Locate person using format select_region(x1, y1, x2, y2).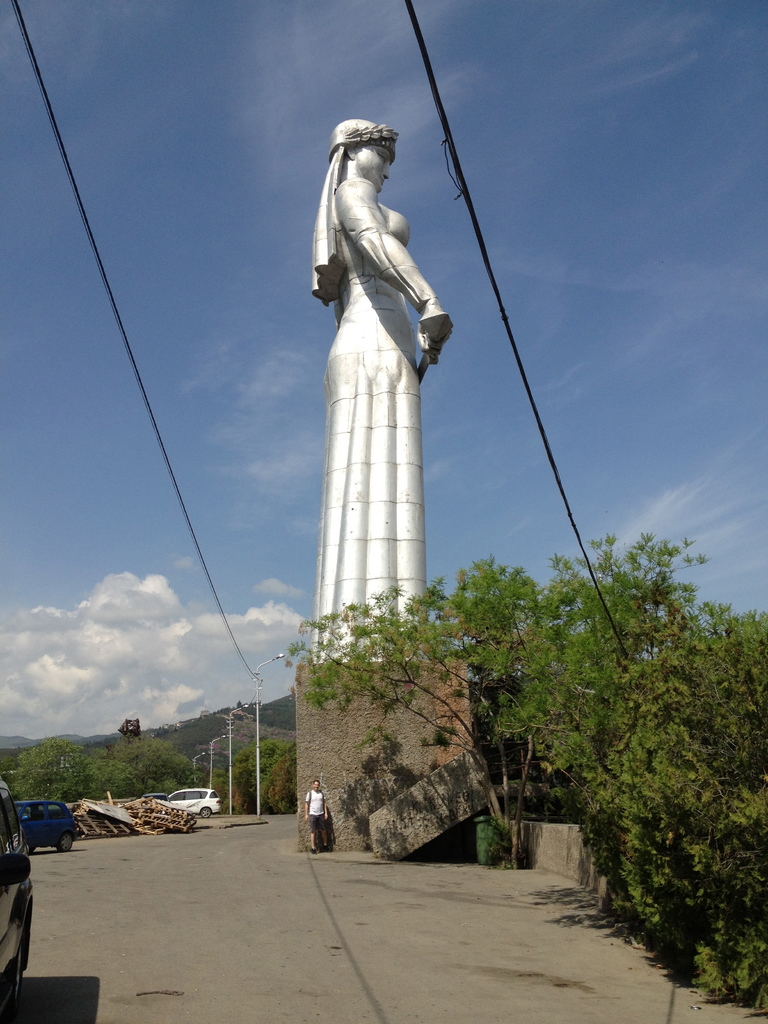
select_region(293, 103, 461, 605).
